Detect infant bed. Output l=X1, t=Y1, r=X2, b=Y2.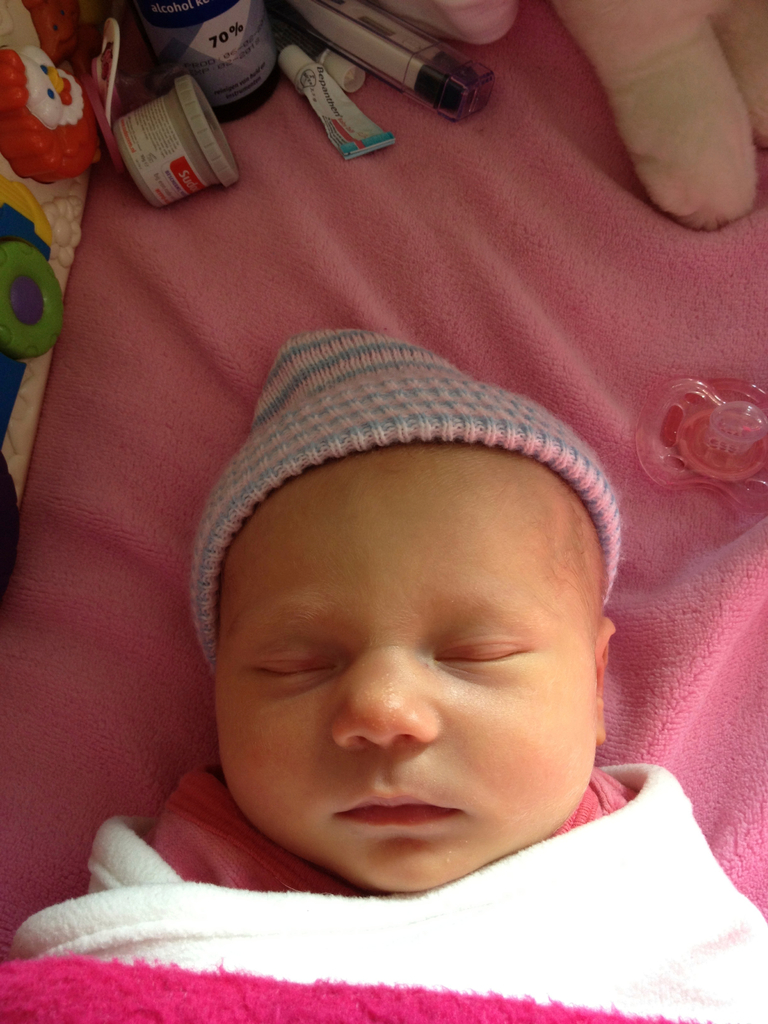
l=0, t=0, r=767, b=1023.
